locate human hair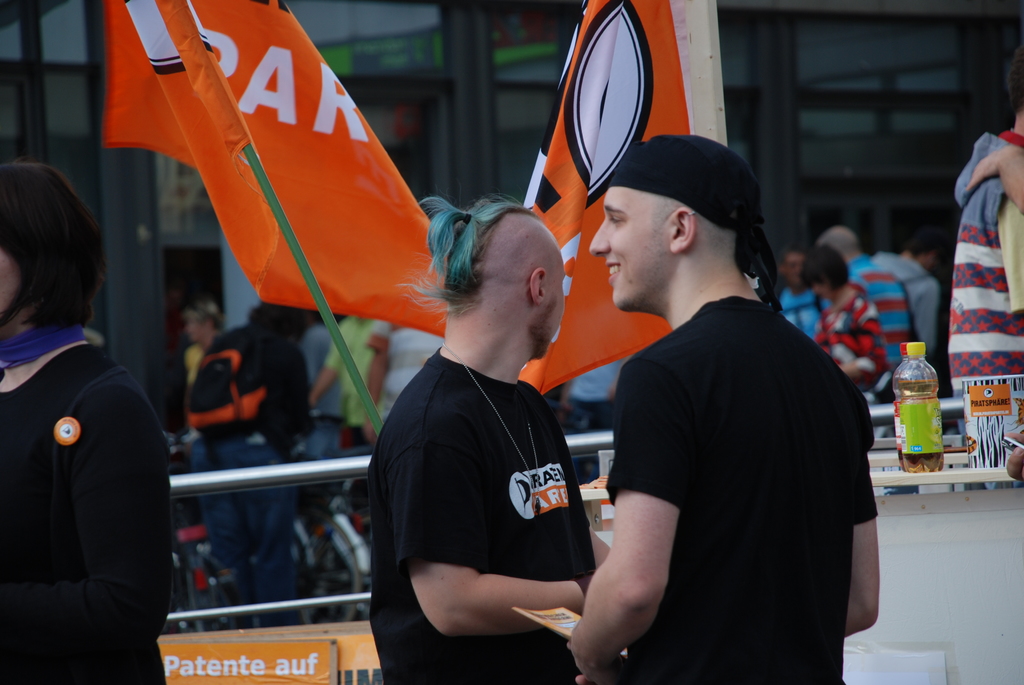
(left=180, top=298, right=224, bottom=332)
